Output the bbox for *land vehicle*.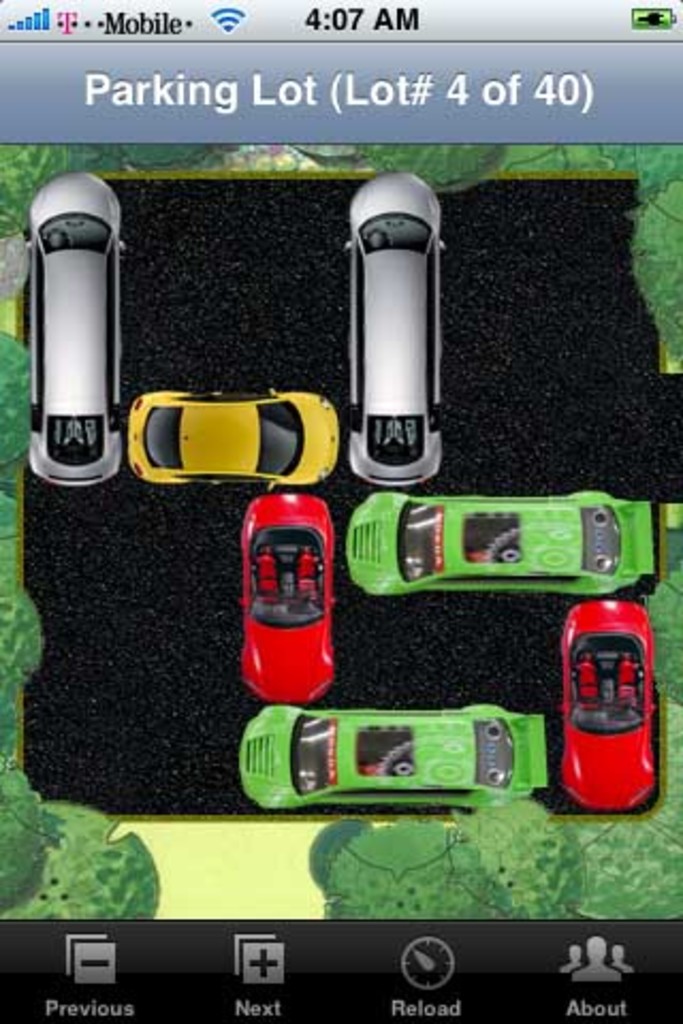
559/593/660/813.
